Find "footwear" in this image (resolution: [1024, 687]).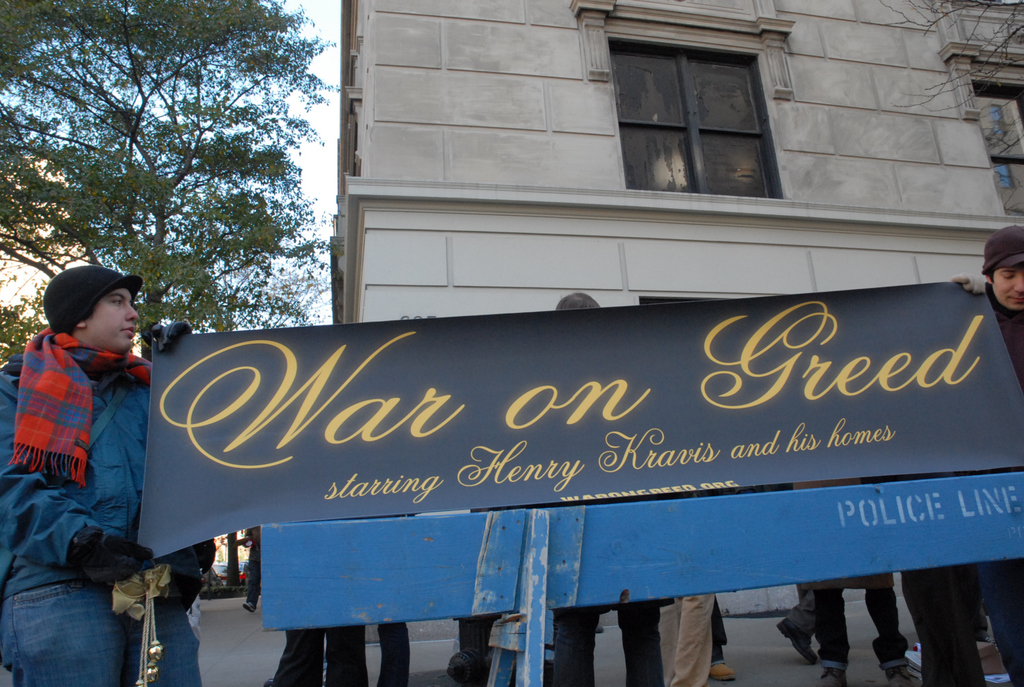
<box>774,613,824,668</box>.
